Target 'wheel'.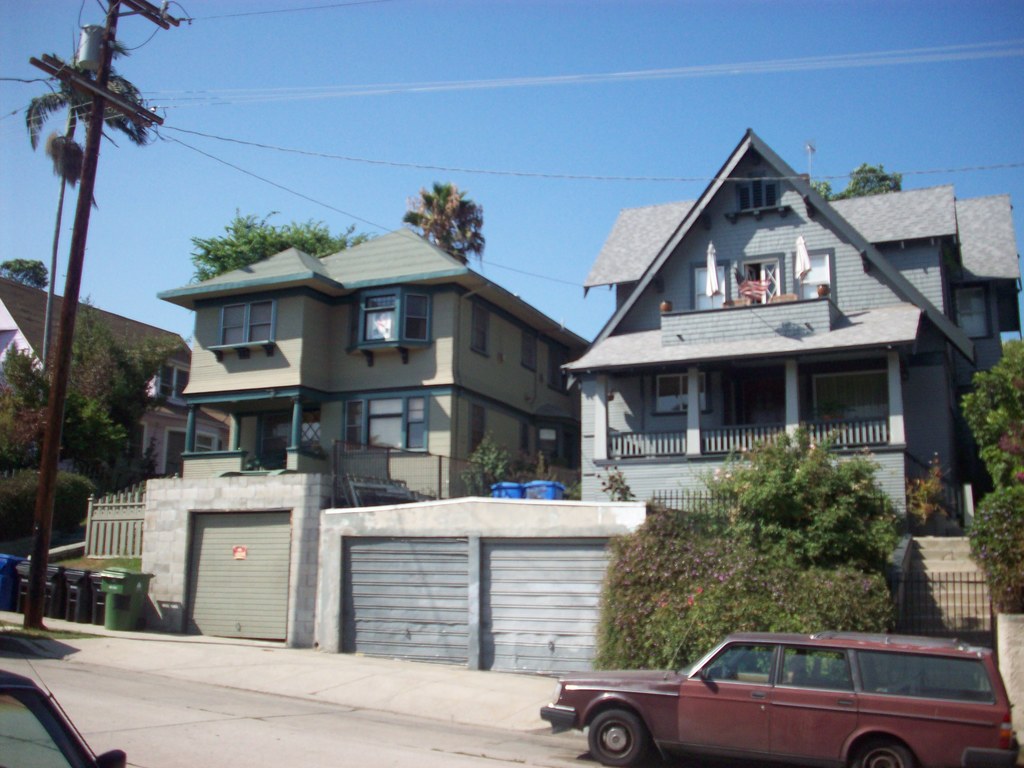
Target region: <box>852,733,909,767</box>.
